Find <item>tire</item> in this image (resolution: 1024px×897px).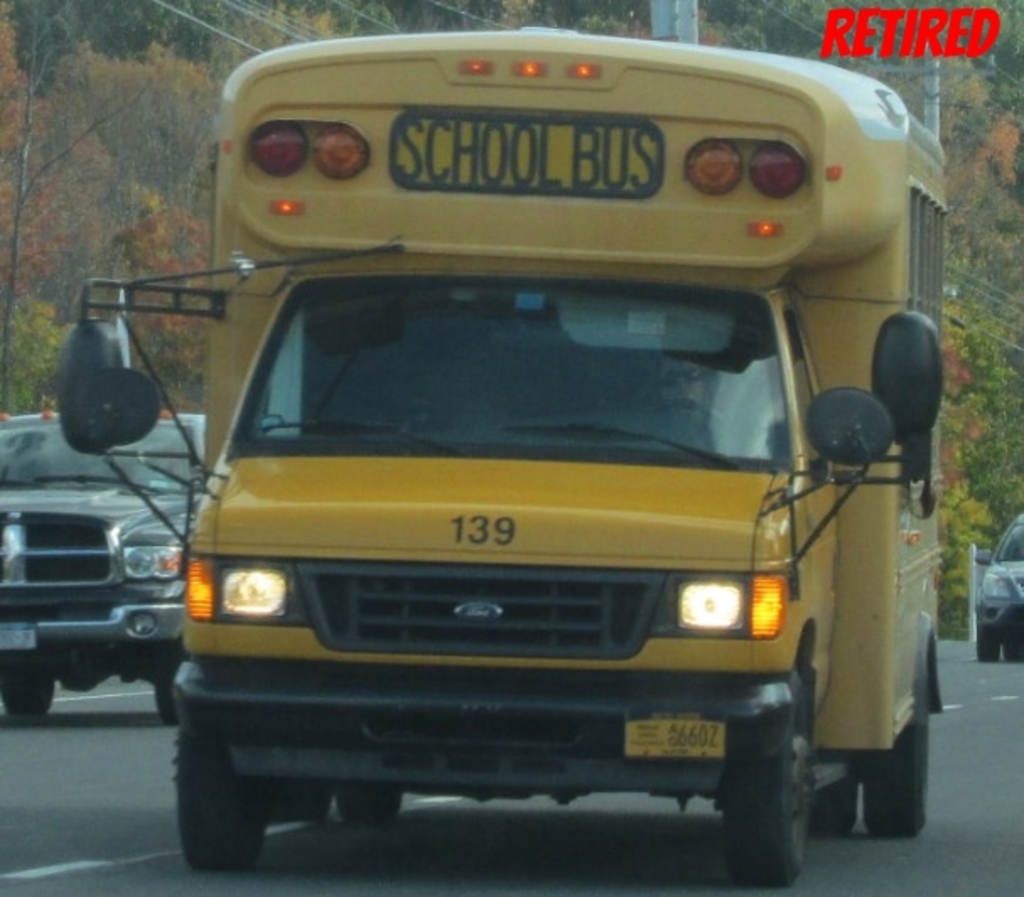
Rect(860, 637, 933, 830).
